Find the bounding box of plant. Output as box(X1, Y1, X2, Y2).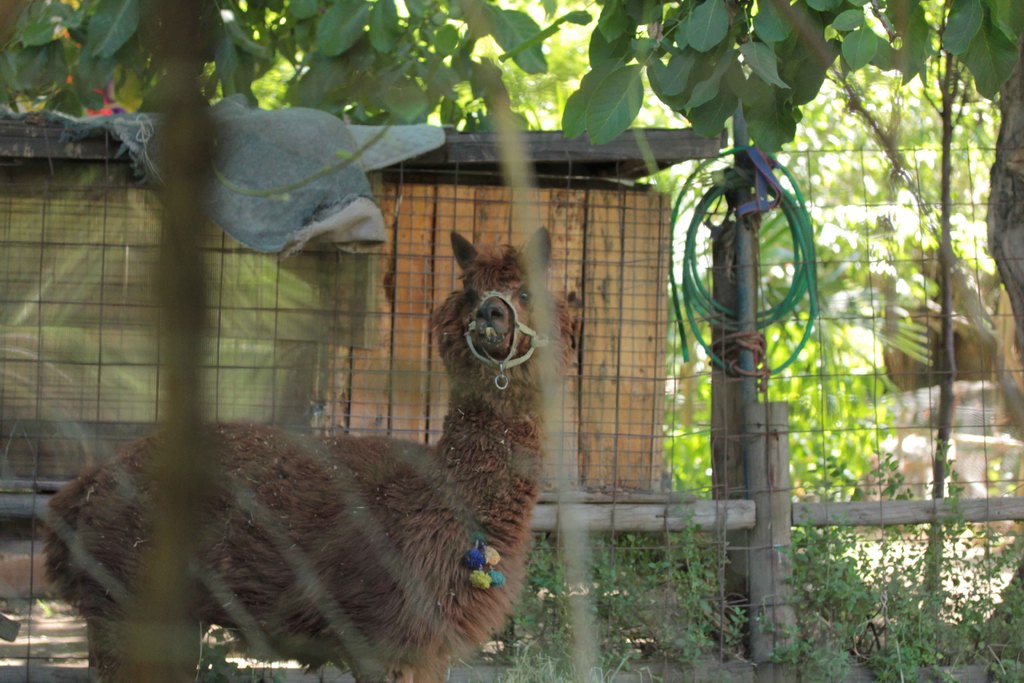
box(671, 303, 964, 527).
